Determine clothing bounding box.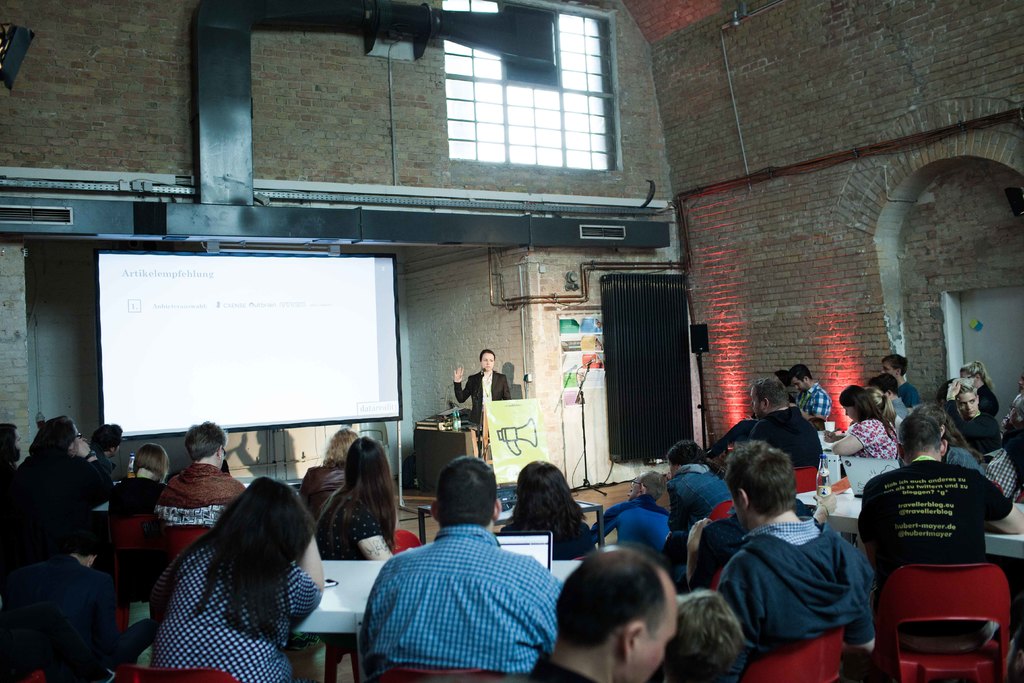
Determined: region(945, 395, 1000, 465).
